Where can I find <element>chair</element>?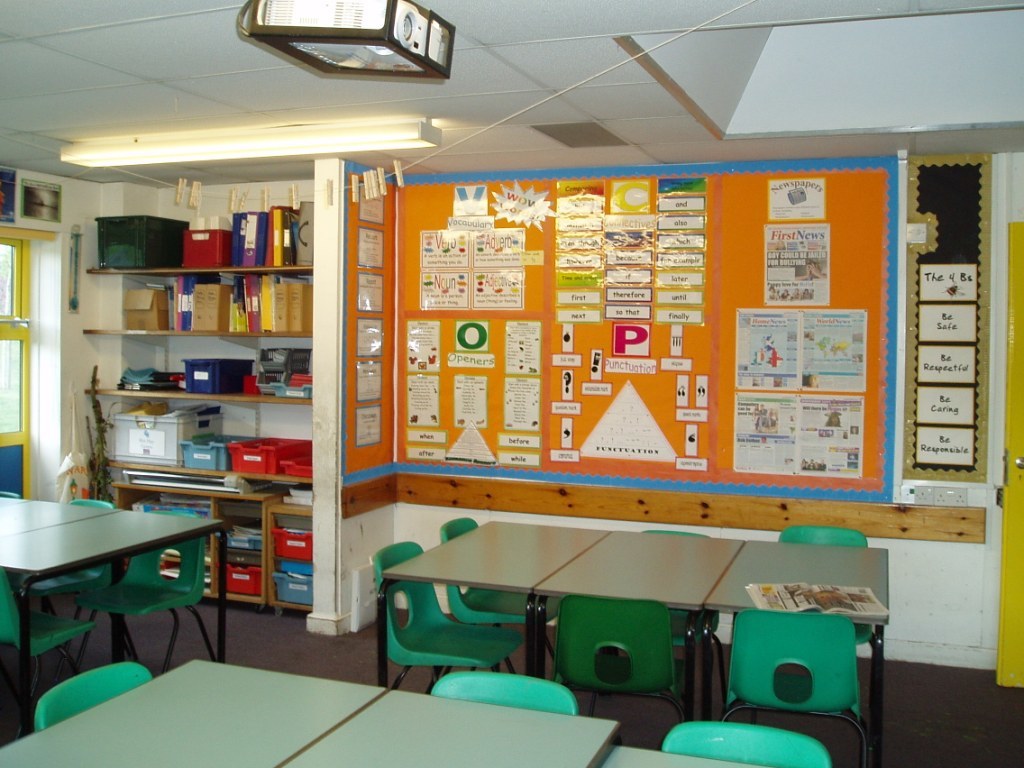
You can find it at region(779, 525, 880, 724).
